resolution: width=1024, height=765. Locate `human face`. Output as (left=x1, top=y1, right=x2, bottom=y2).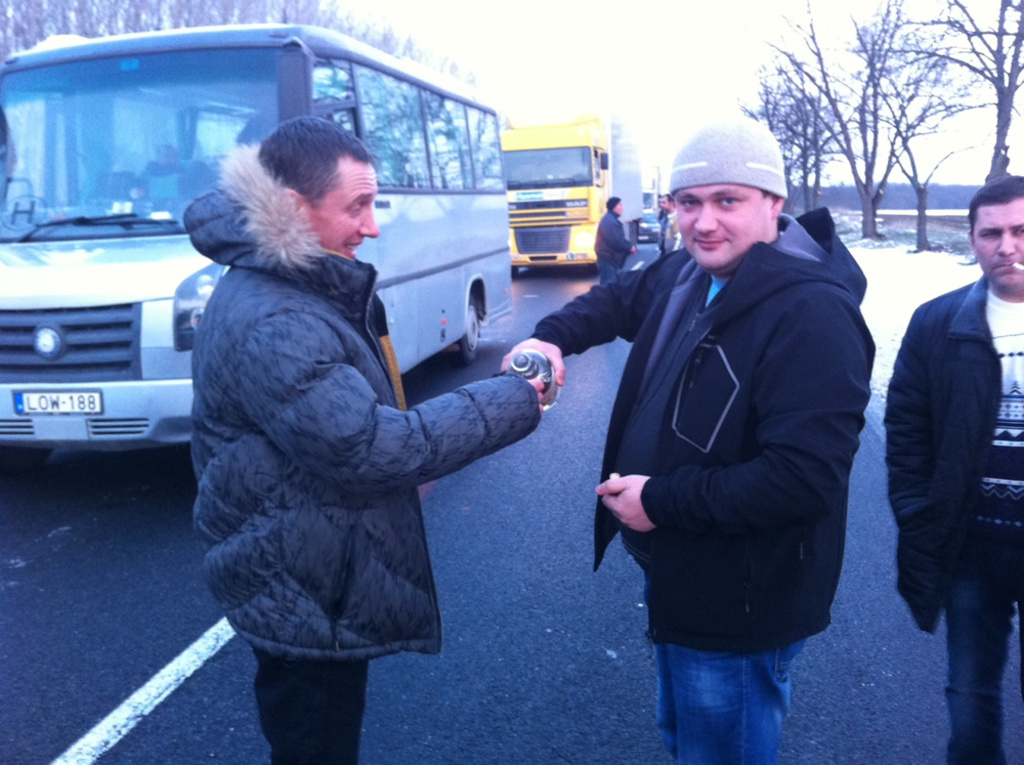
(left=972, top=205, right=1023, bottom=289).
